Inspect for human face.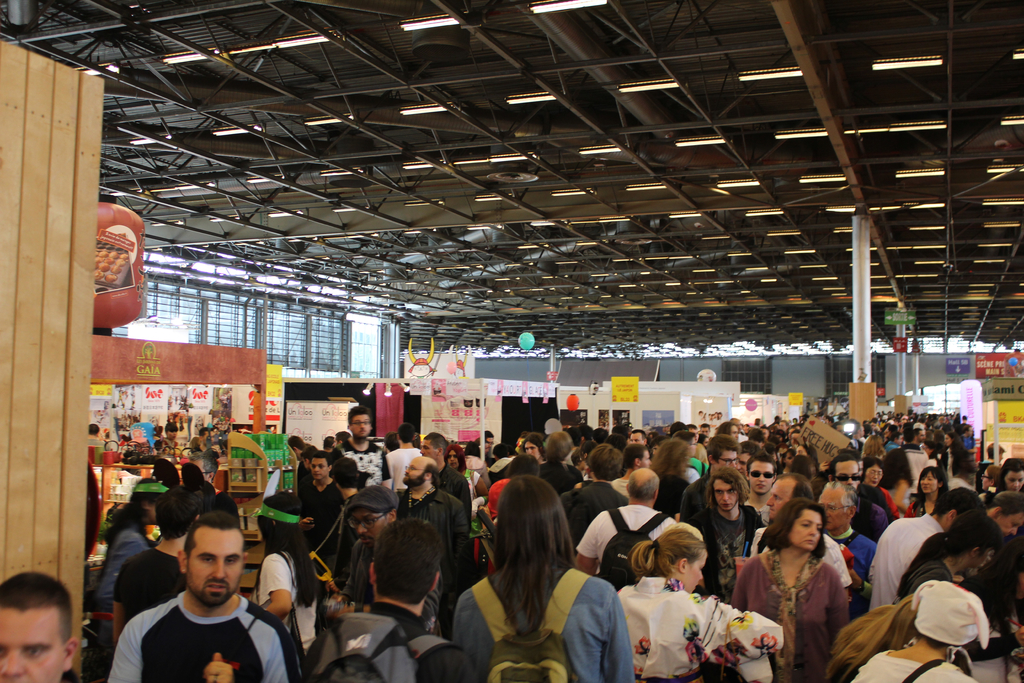
Inspection: 791:506:821:548.
